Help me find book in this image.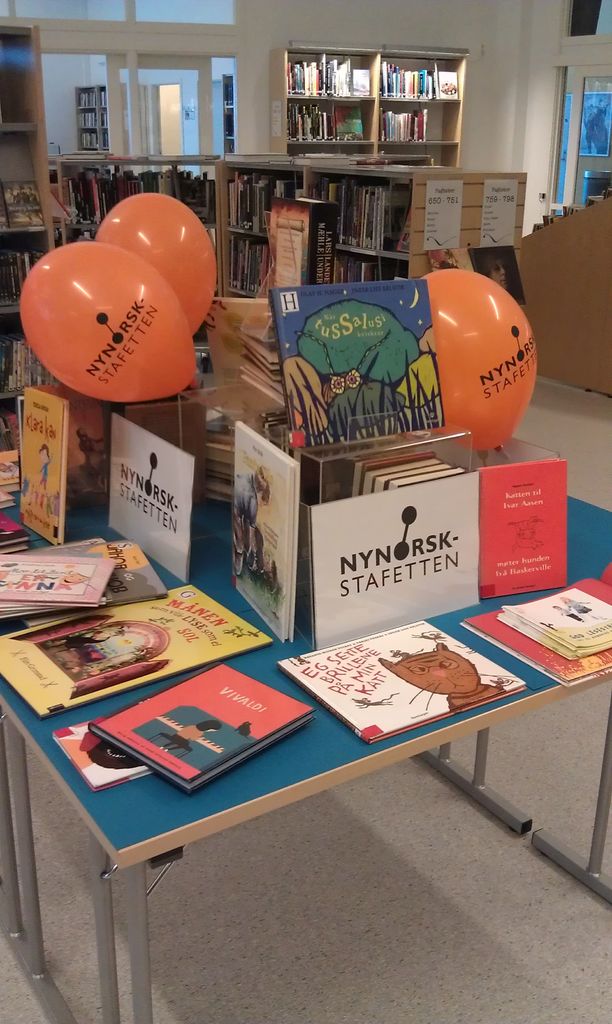
Found it: crop(0, 586, 275, 726).
